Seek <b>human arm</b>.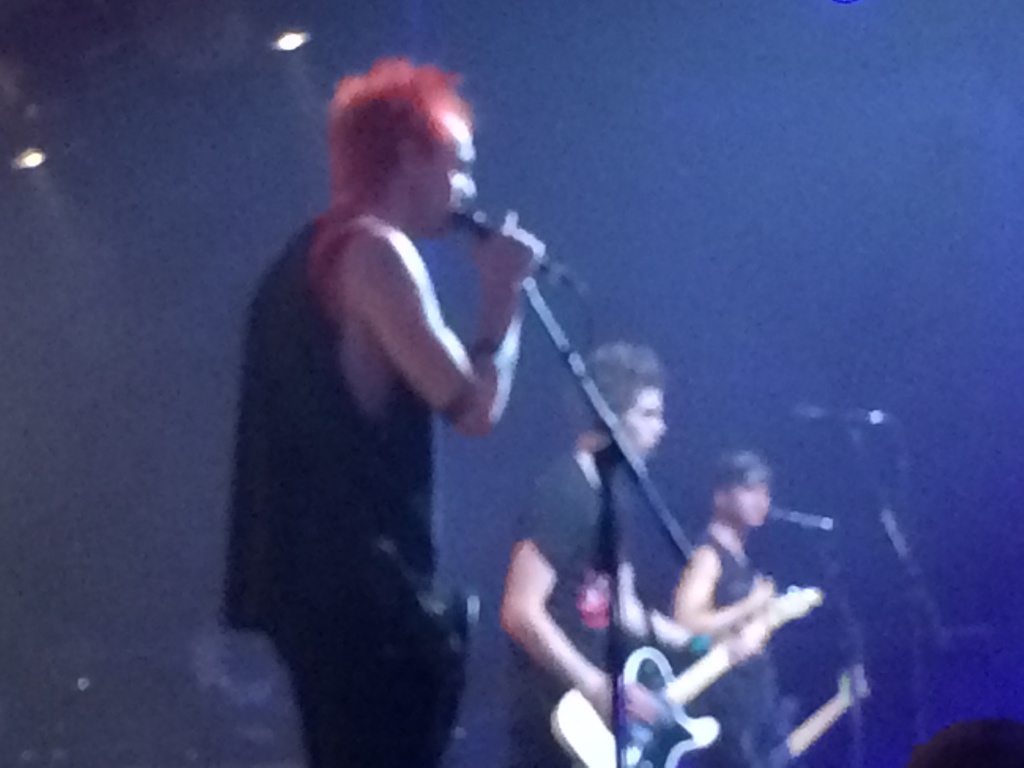
bbox=[339, 220, 534, 448].
